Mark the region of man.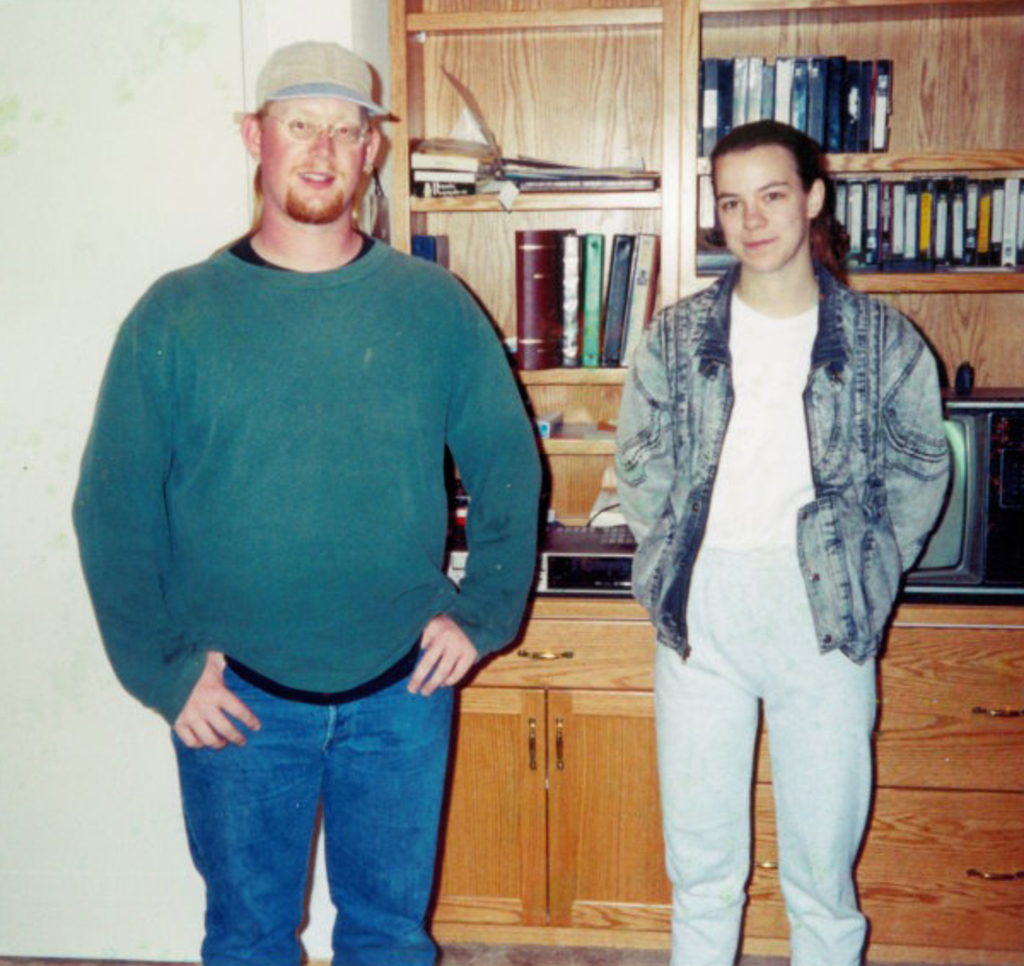
Region: 89/0/551/906.
